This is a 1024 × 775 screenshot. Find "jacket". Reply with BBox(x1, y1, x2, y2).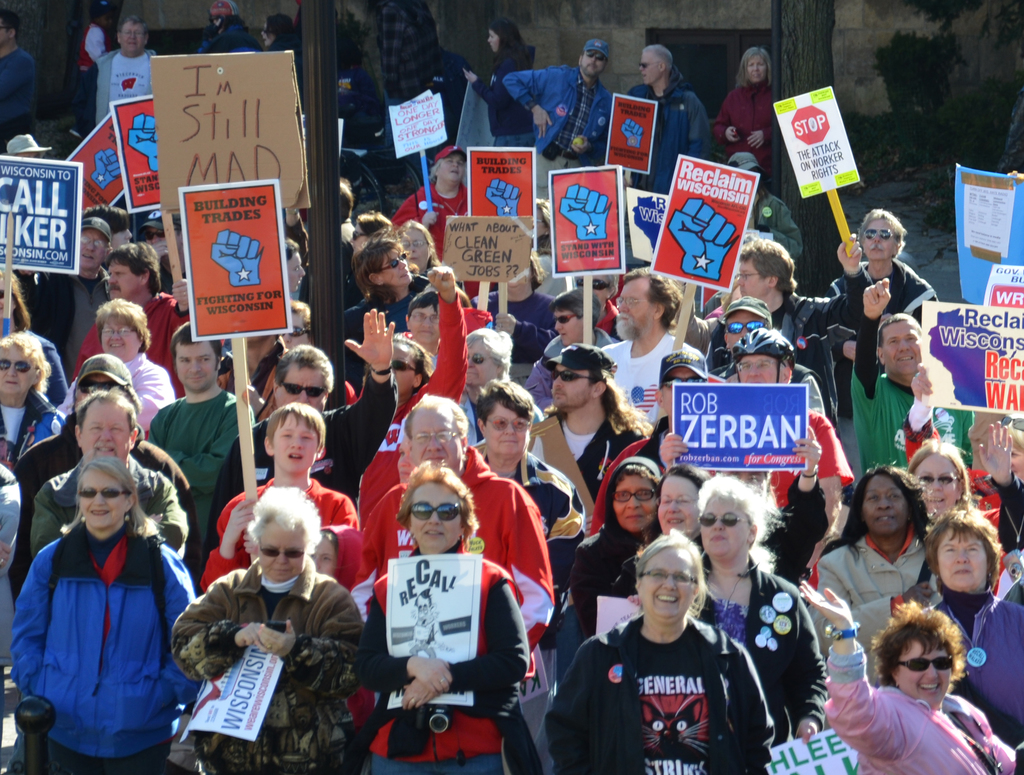
BBox(349, 449, 557, 642).
